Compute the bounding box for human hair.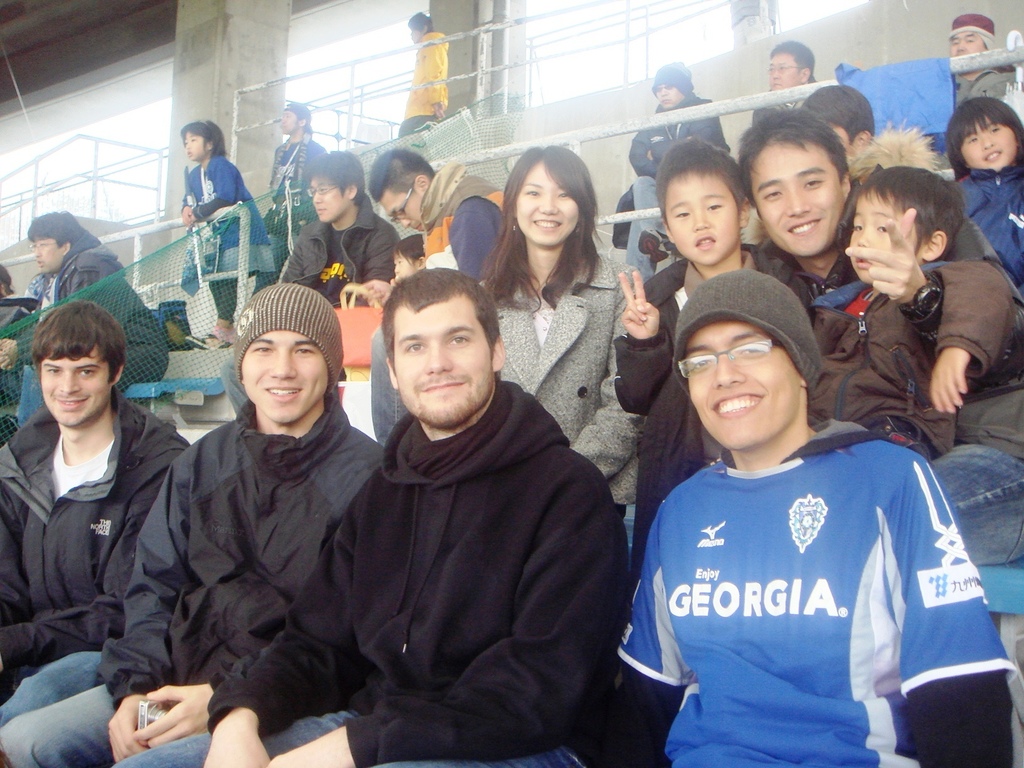
[left=32, top=298, right=129, bottom=387].
